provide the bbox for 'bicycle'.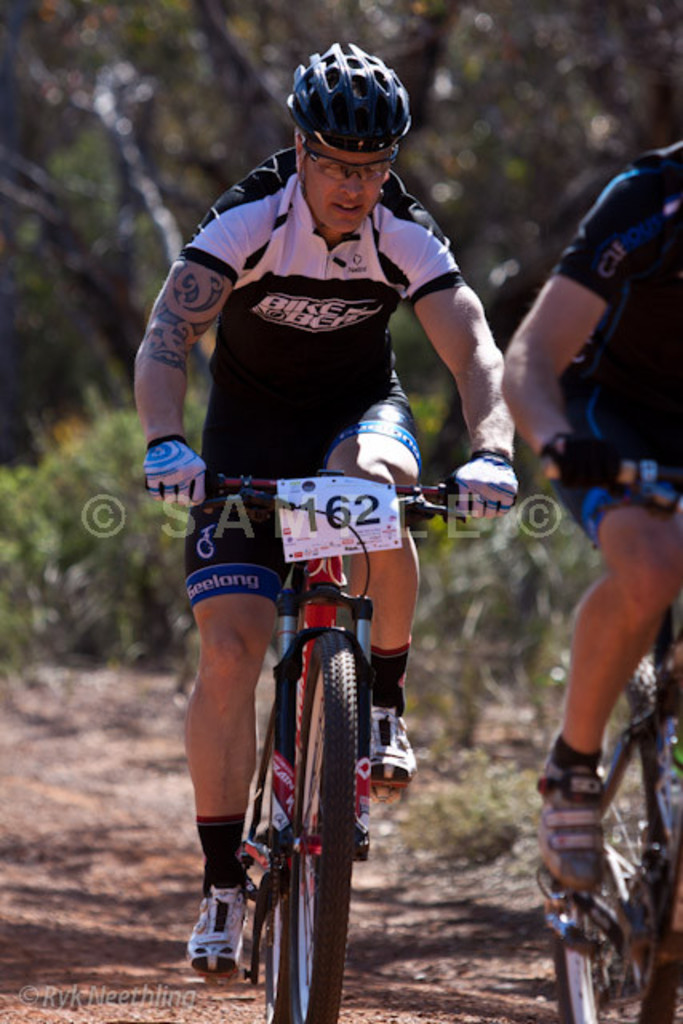
[146,466,501,1022].
